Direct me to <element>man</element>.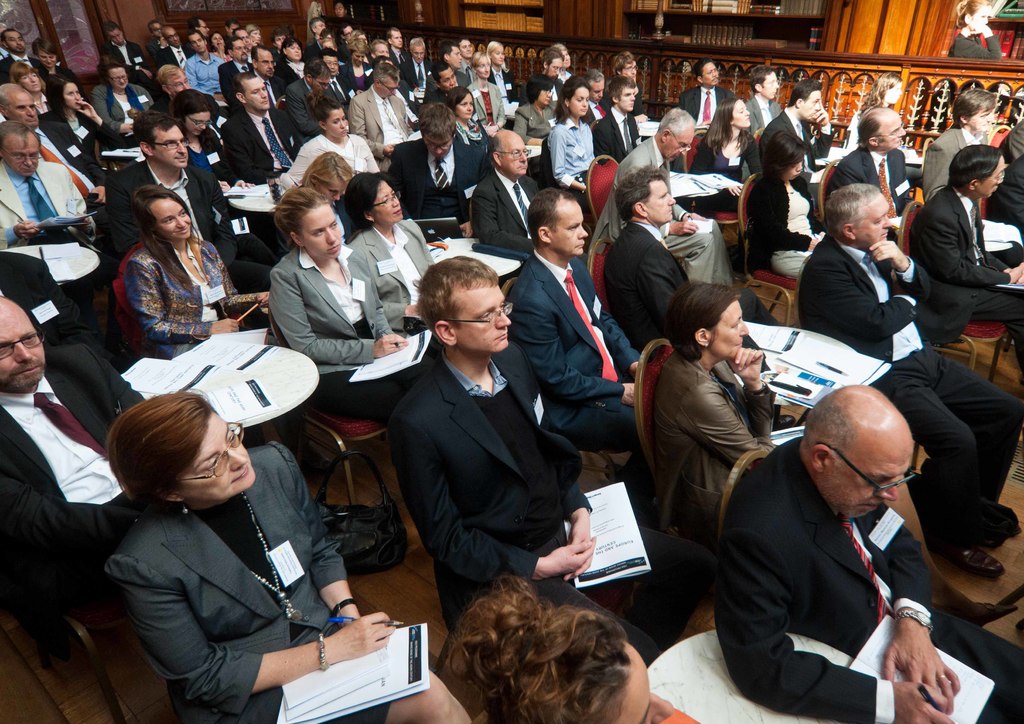
Direction: (755,78,836,227).
